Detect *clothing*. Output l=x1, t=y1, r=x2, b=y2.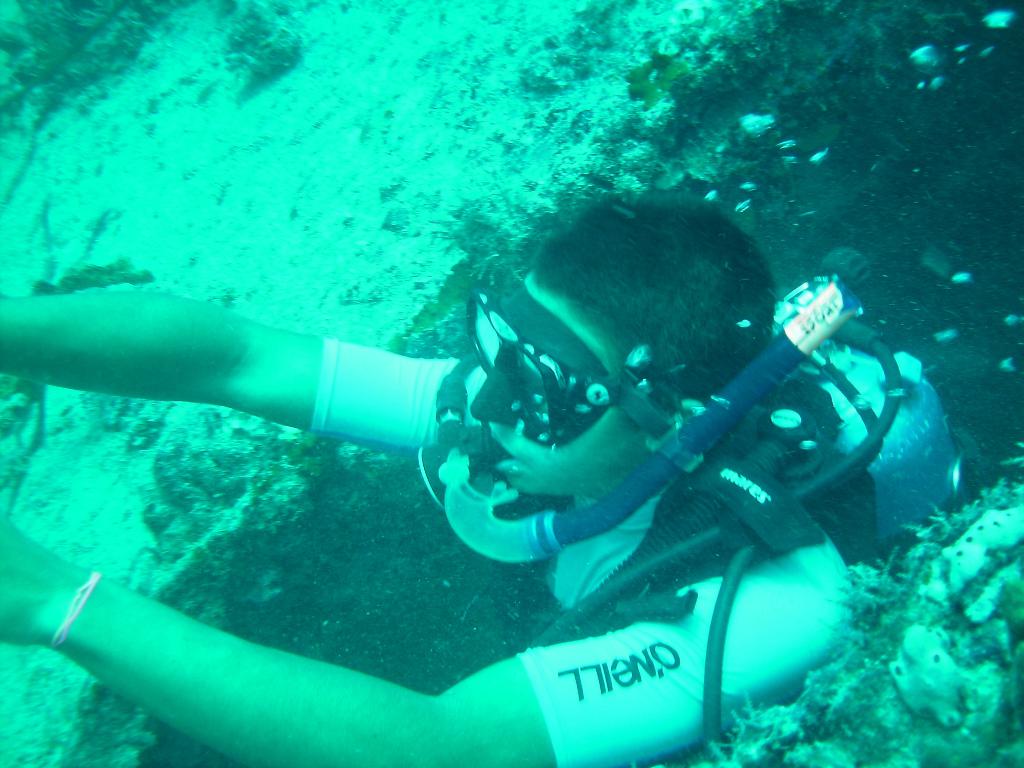
l=323, t=328, r=943, b=767.
